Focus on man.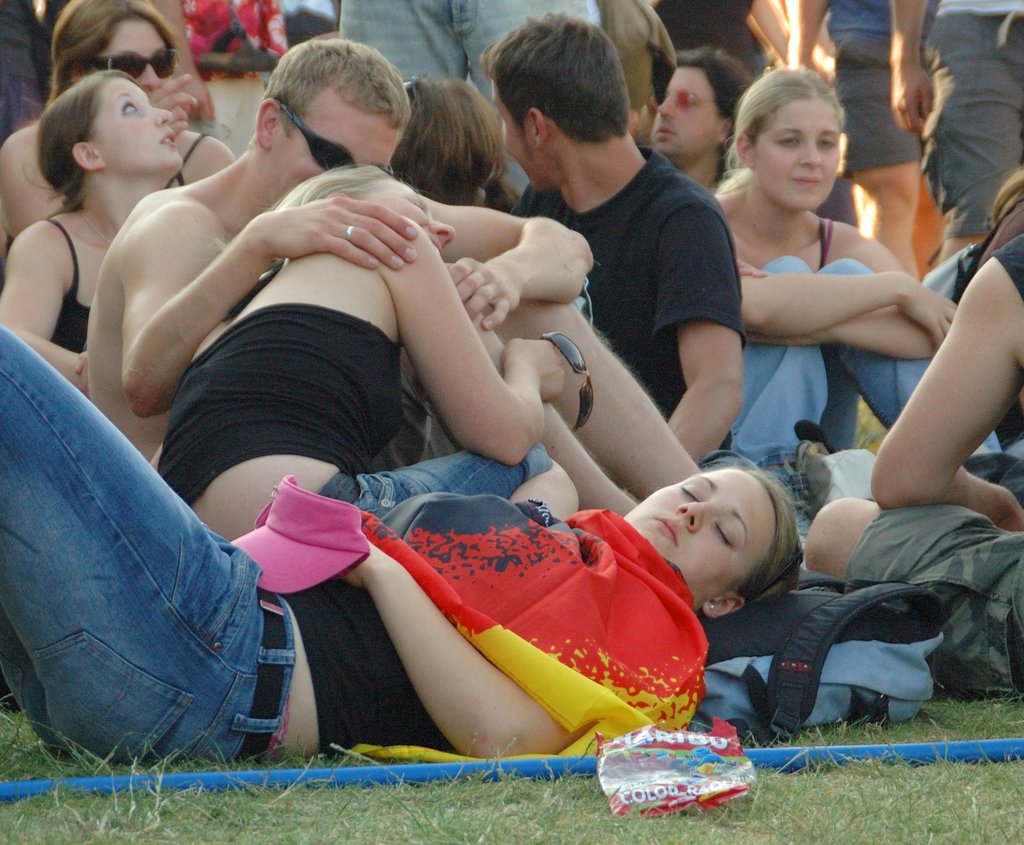
Focused at <region>79, 40, 709, 520</region>.
